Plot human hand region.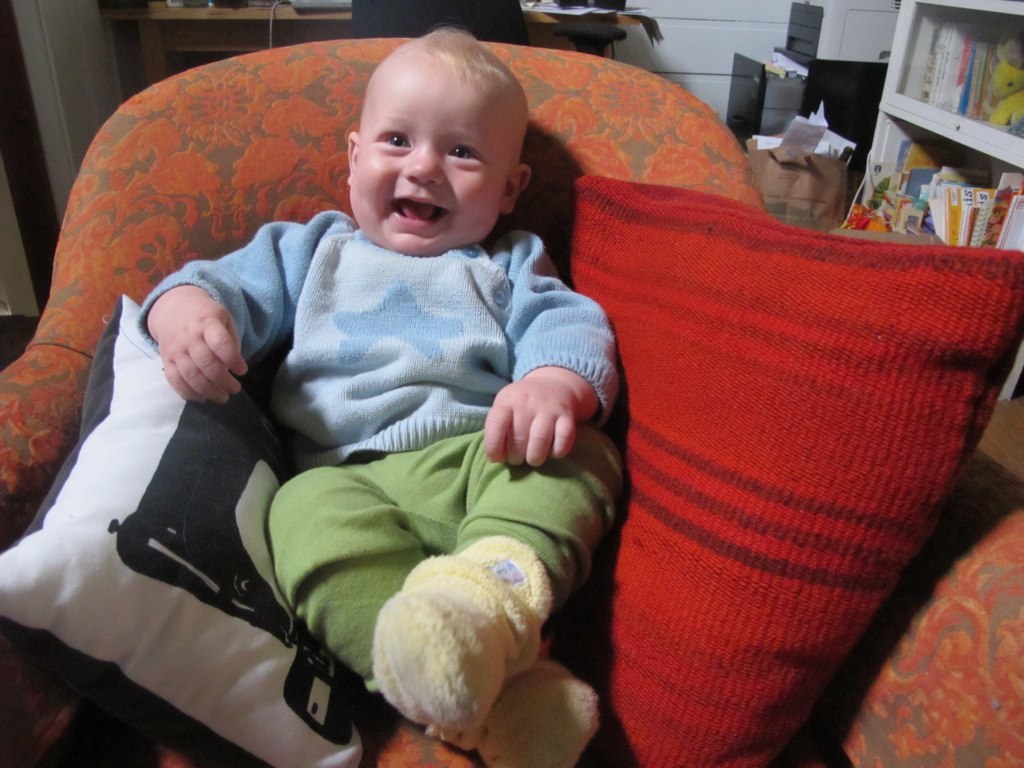
Plotted at 480,375,583,467.
